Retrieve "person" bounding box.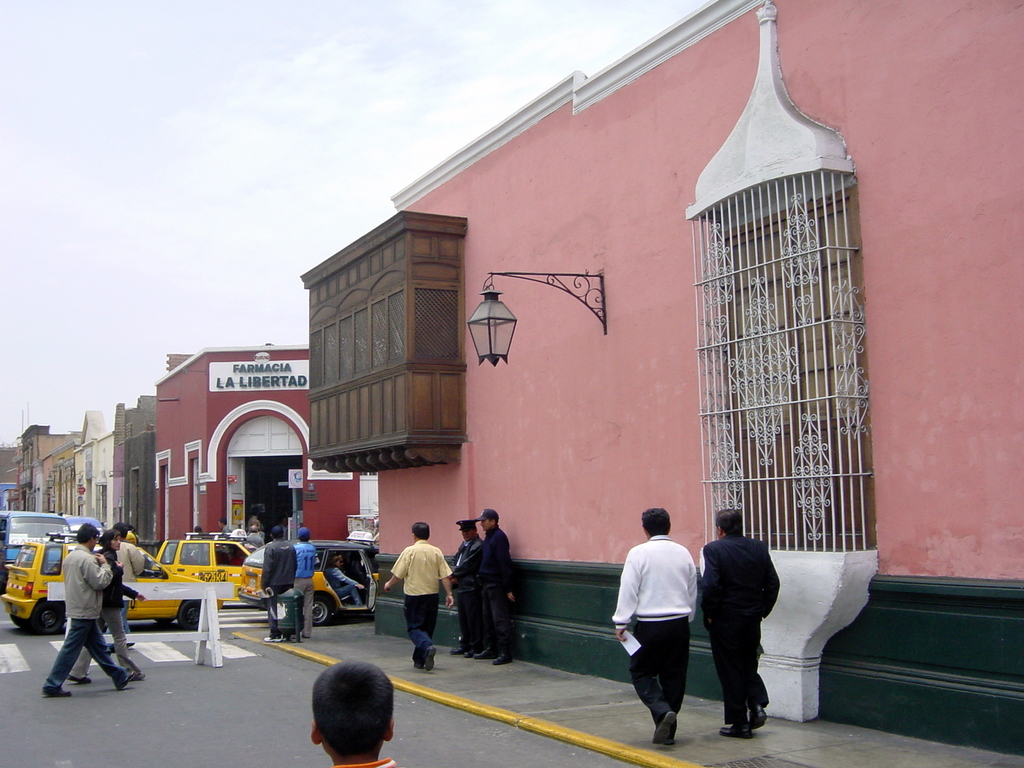
Bounding box: (left=474, top=511, right=515, bottom=666).
